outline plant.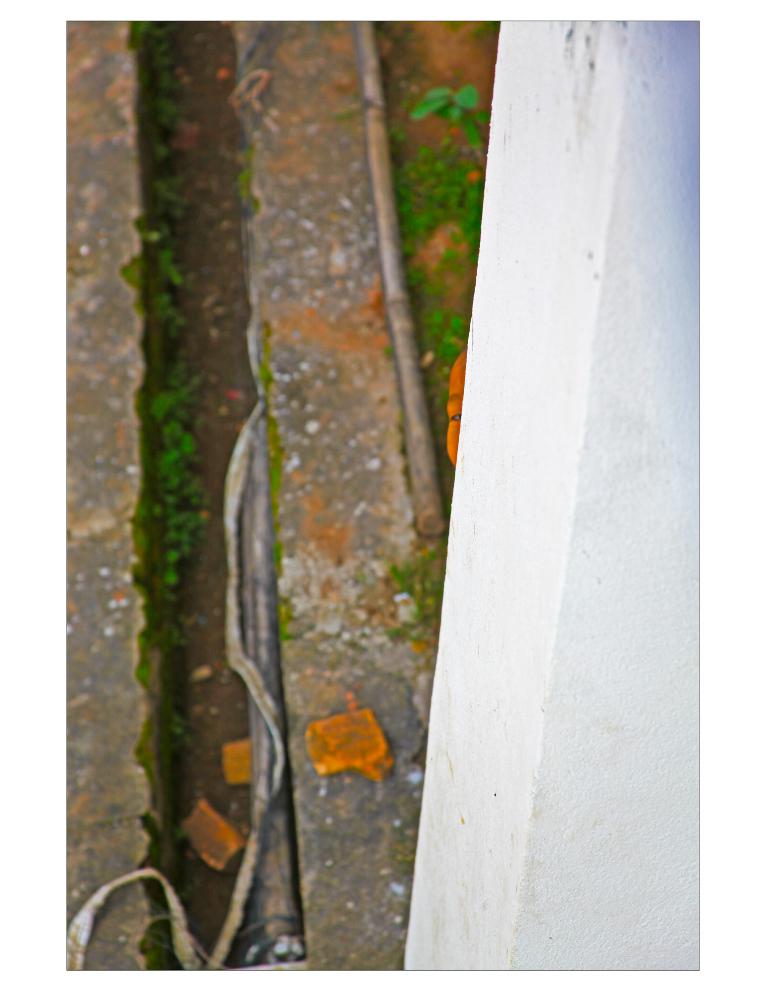
Outline: rect(235, 144, 263, 215).
